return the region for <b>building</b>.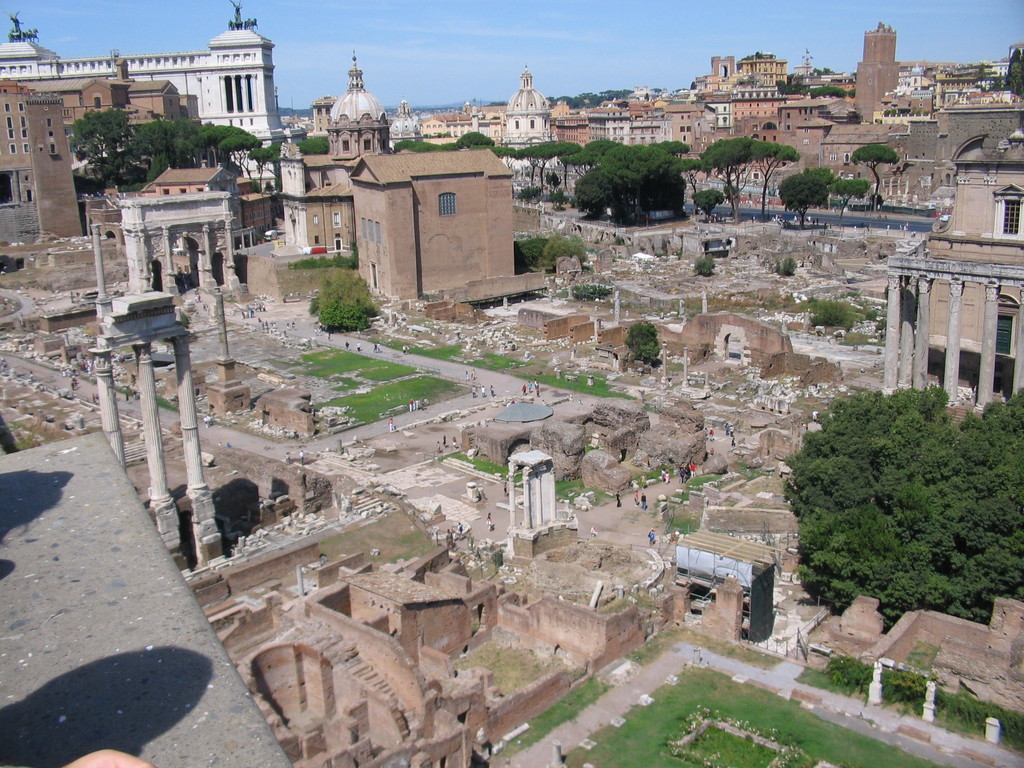
bbox=(552, 7, 1023, 209).
